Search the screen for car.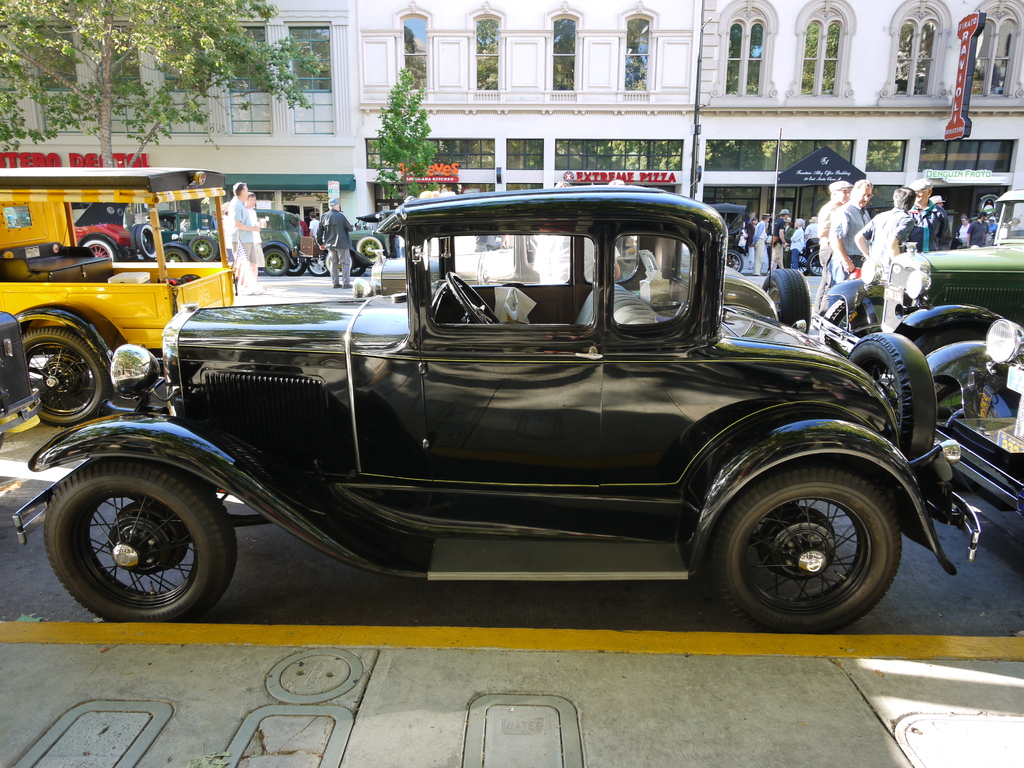
Found at bbox=[801, 198, 957, 248].
